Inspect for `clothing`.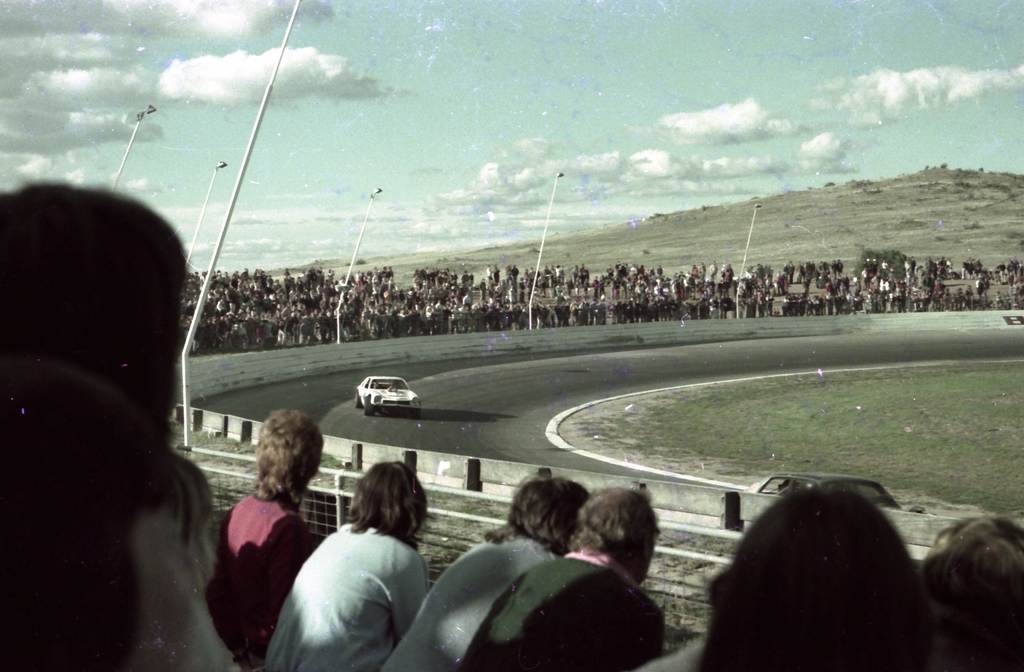
Inspection: detection(254, 503, 436, 662).
